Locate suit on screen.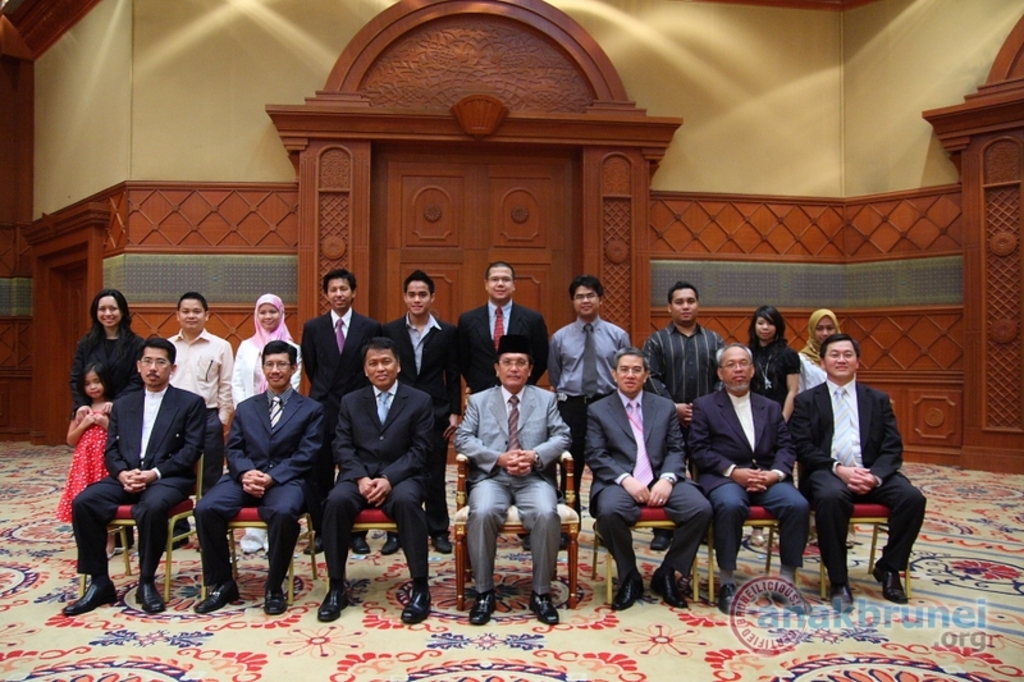
On screen at 329:380:440:580.
